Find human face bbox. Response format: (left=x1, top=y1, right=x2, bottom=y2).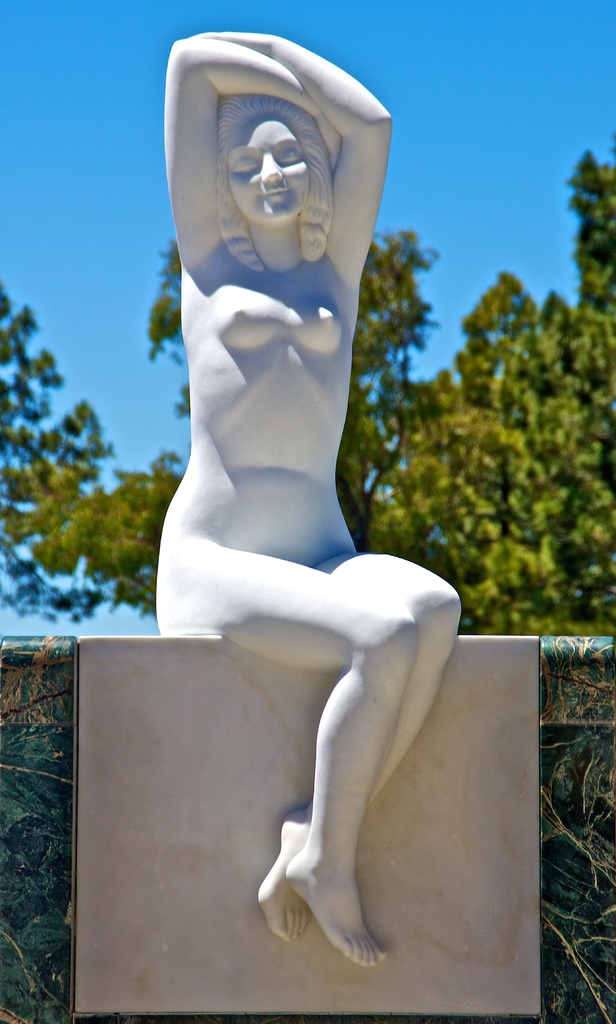
(left=226, top=115, right=312, bottom=229).
